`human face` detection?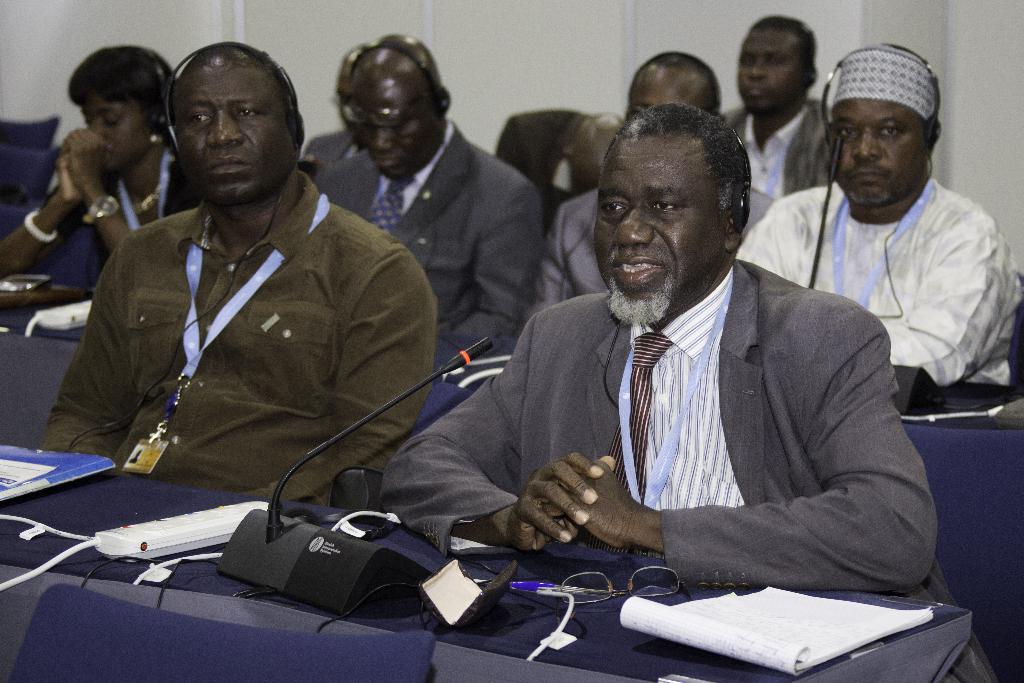
628 66 715 124
